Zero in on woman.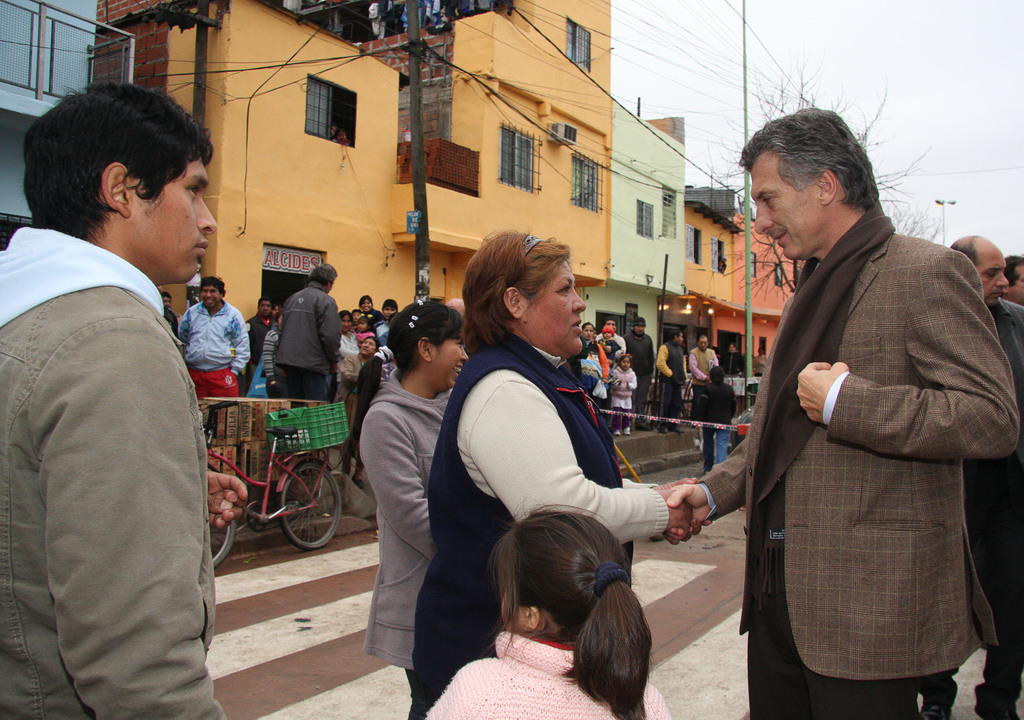
Zeroed in: select_region(440, 244, 689, 669).
